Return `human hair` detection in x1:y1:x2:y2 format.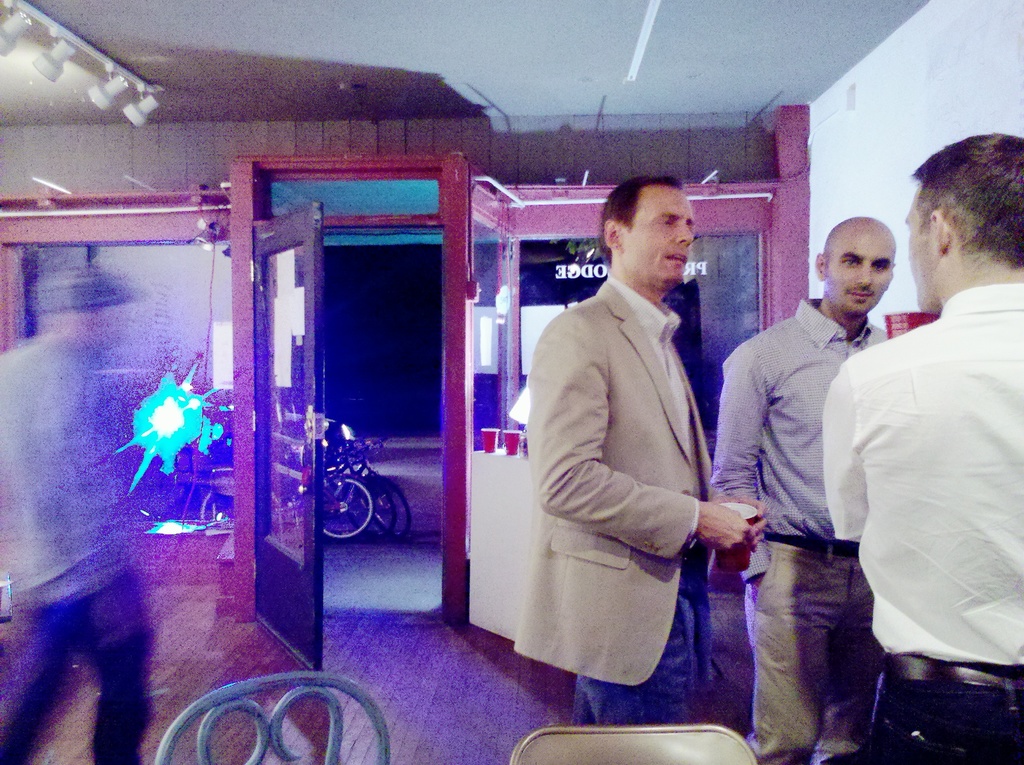
598:177:681:263.
